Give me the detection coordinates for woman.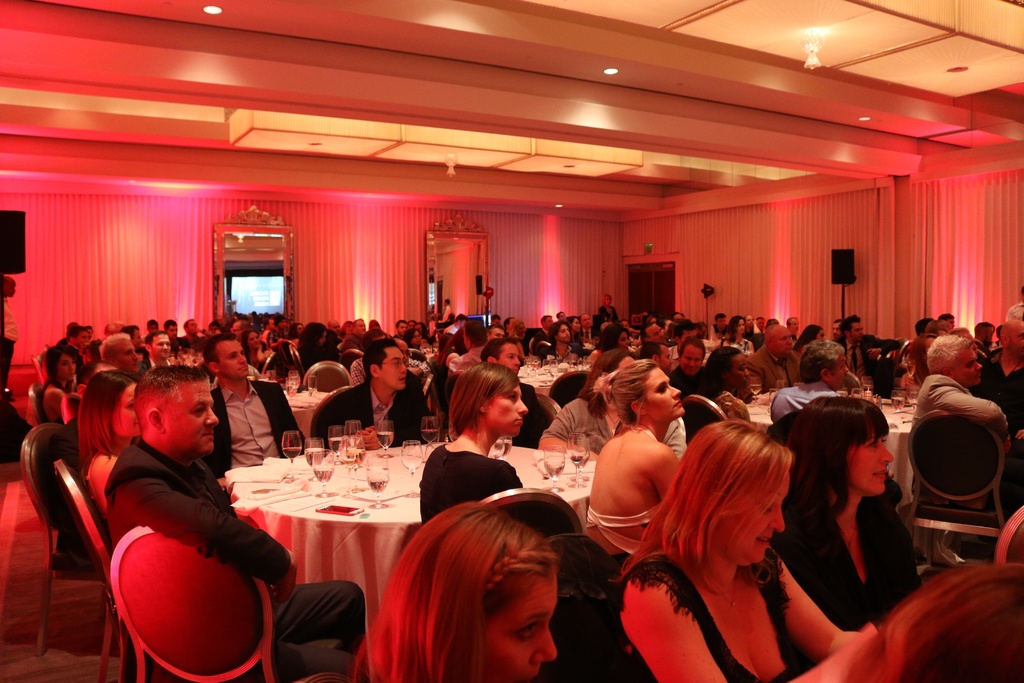
x1=246, y1=334, x2=277, y2=374.
